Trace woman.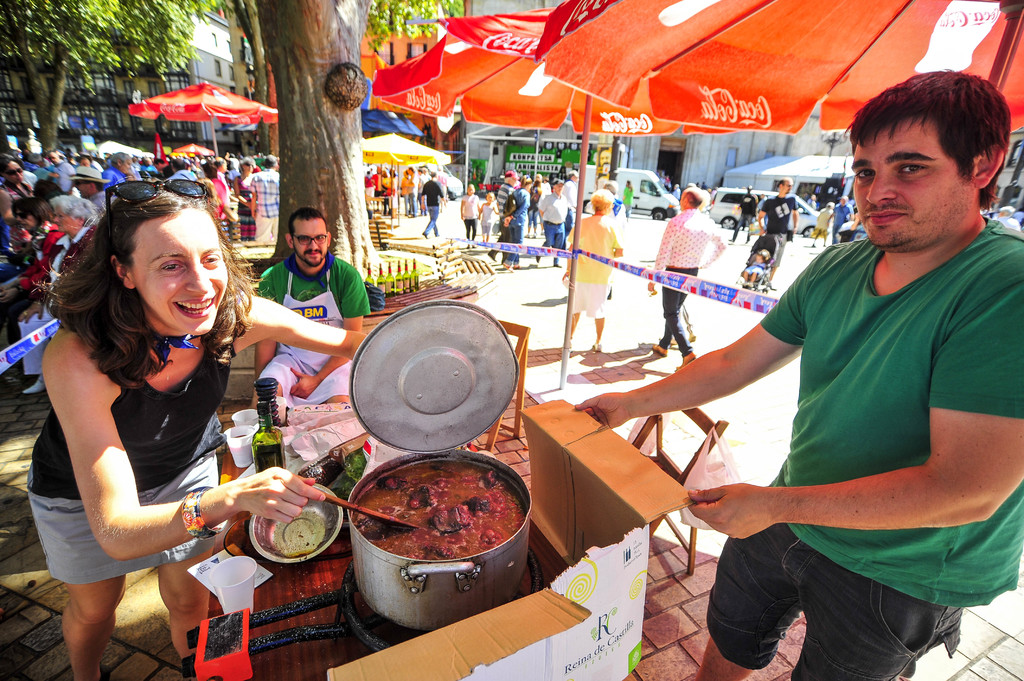
Traced to <box>15,192,102,394</box>.
